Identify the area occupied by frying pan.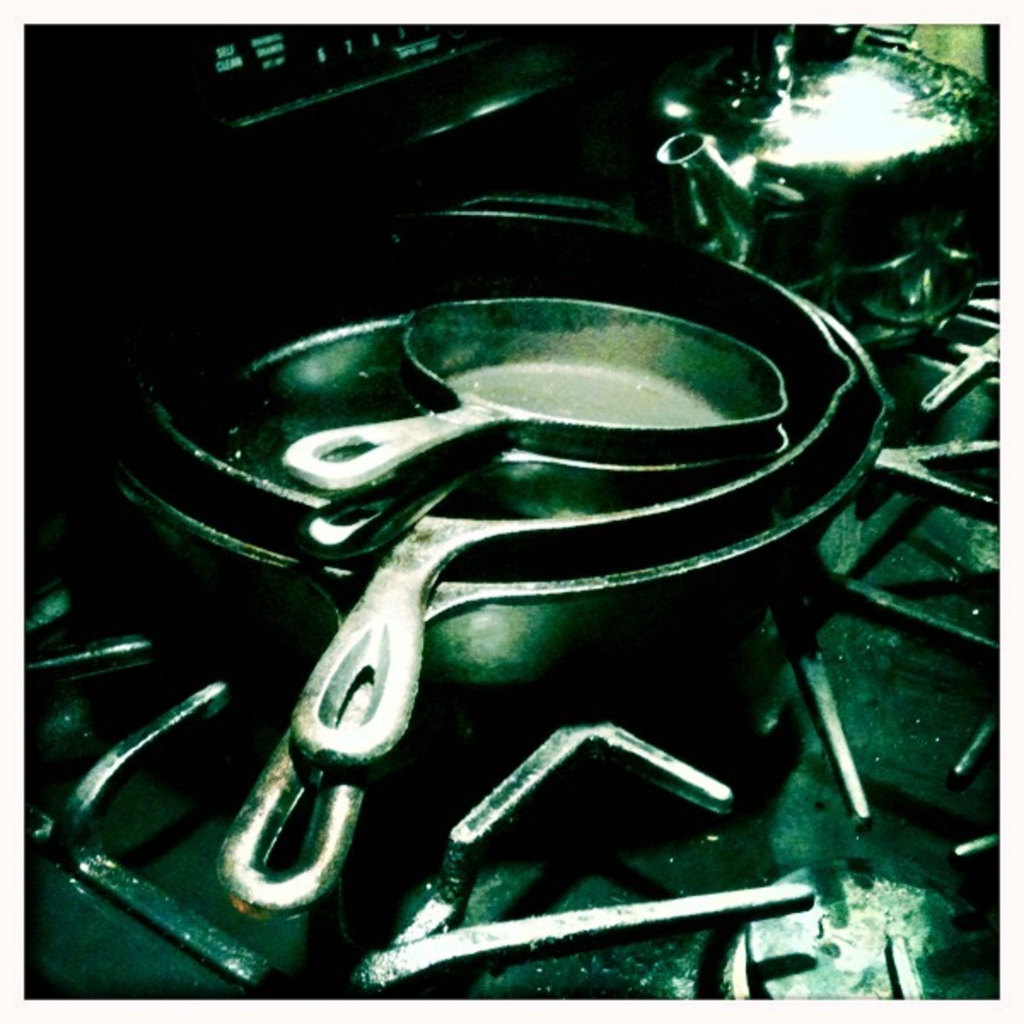
Area: {"left": 273, "top": 295, "right": 788, "bottom": 500}.
